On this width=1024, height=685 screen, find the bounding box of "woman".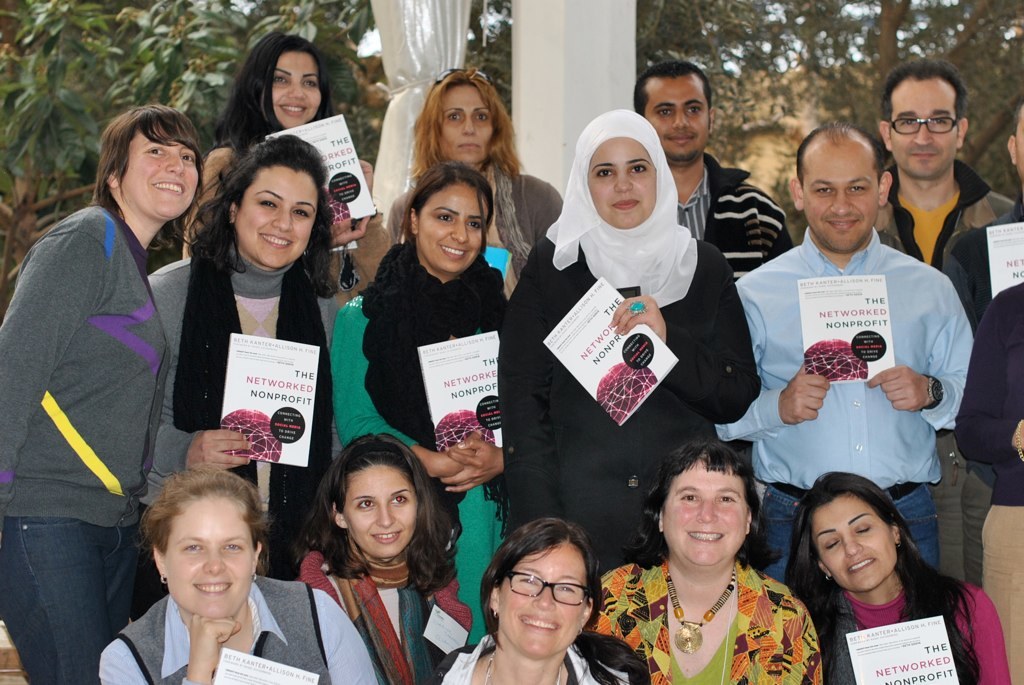
Bounding box: bbox(425, 515, 653, 684).
